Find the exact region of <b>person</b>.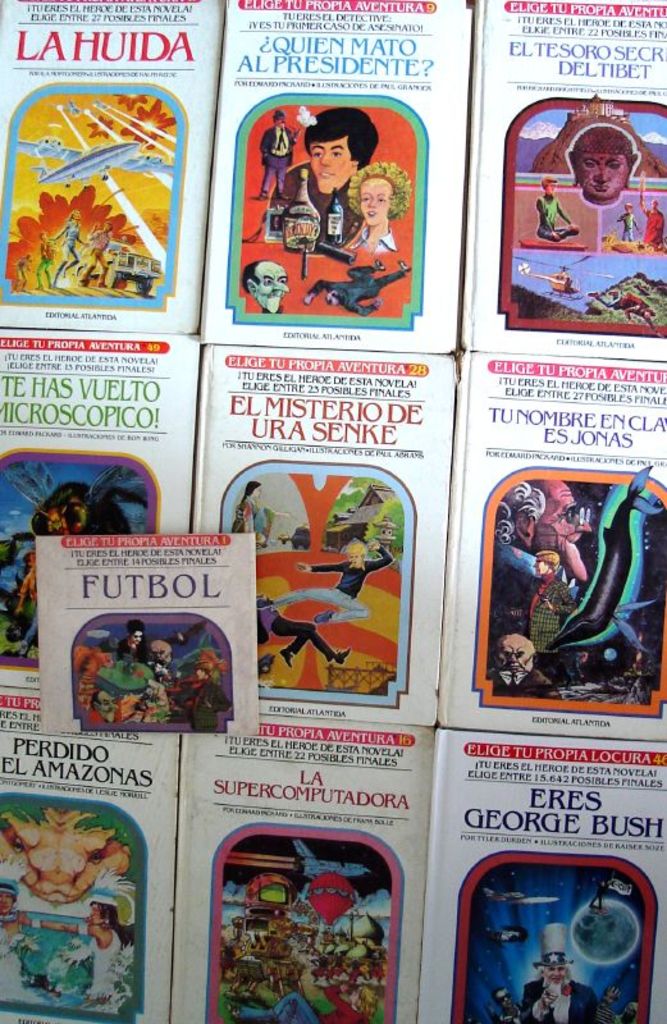
Exact region: <region>12, 895, 137, 996</region>.
